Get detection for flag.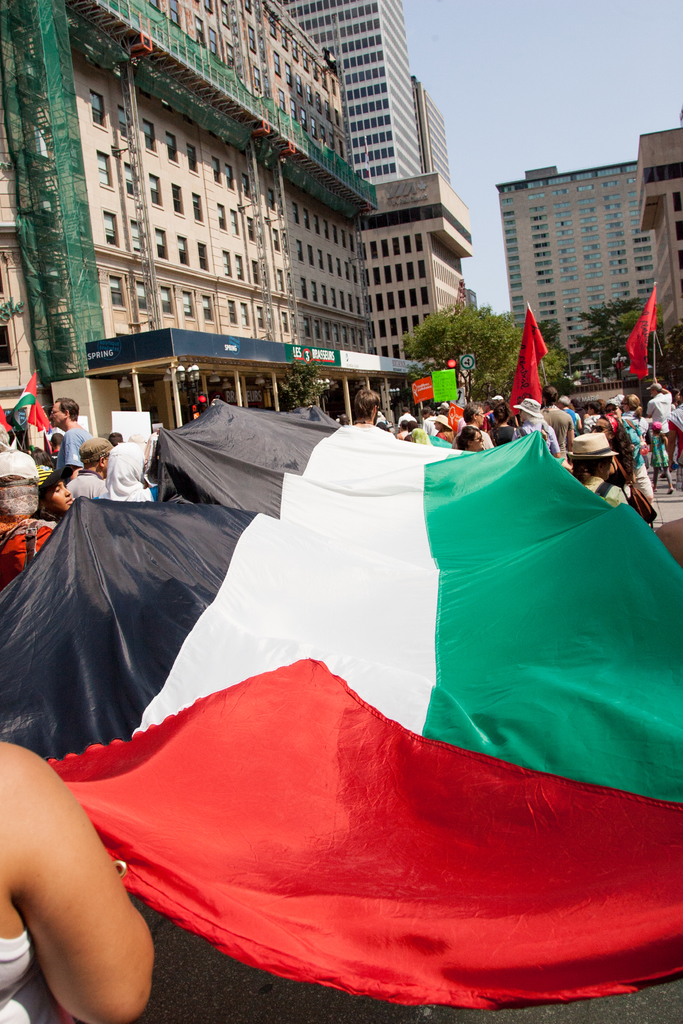
Detection: BBox(62, 374, 644, 949).
